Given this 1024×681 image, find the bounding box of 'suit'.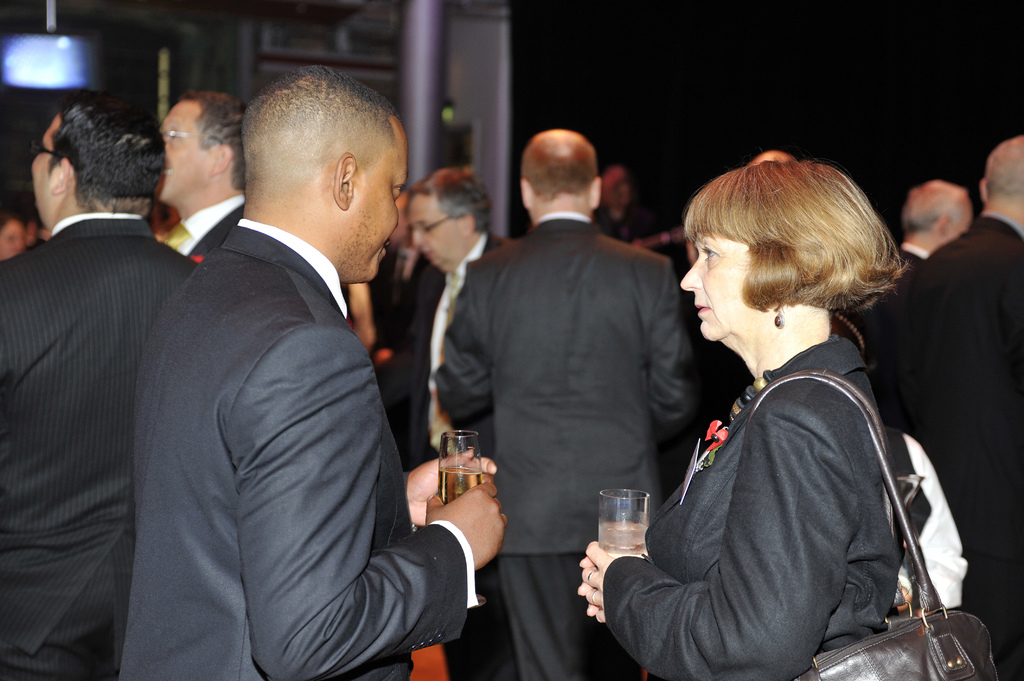
{"left": 181, "top": 196, "right": 250, "bottom": 262}.
